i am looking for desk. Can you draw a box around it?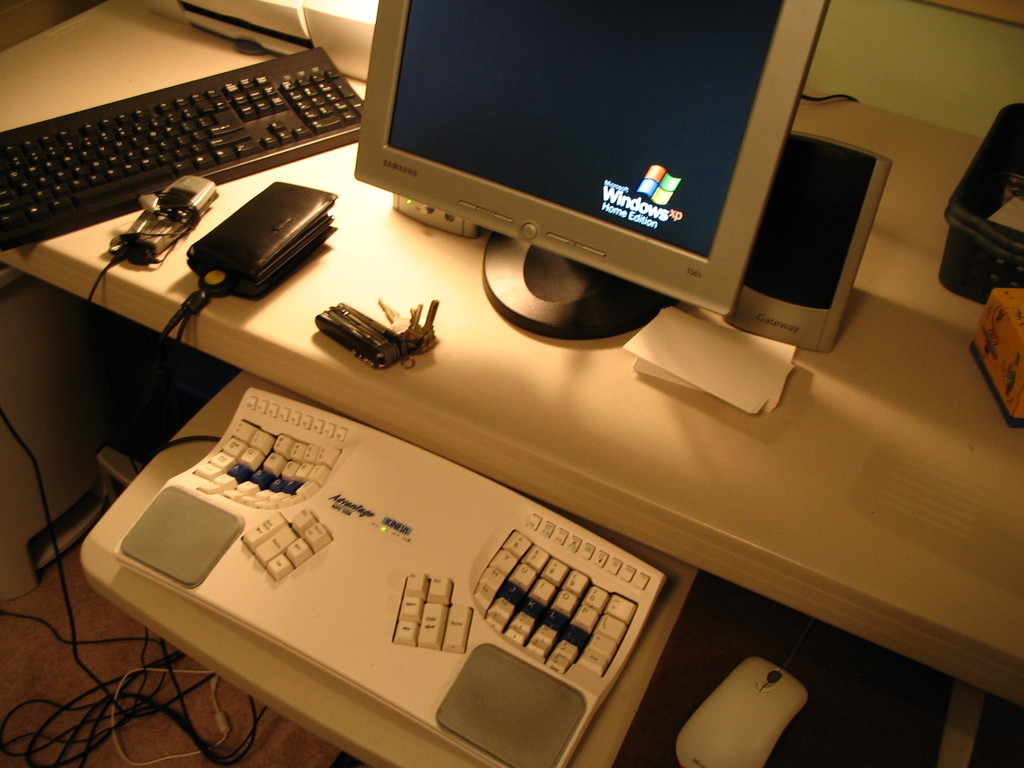
Sure, the bounding box is [1,1,1017,761].
